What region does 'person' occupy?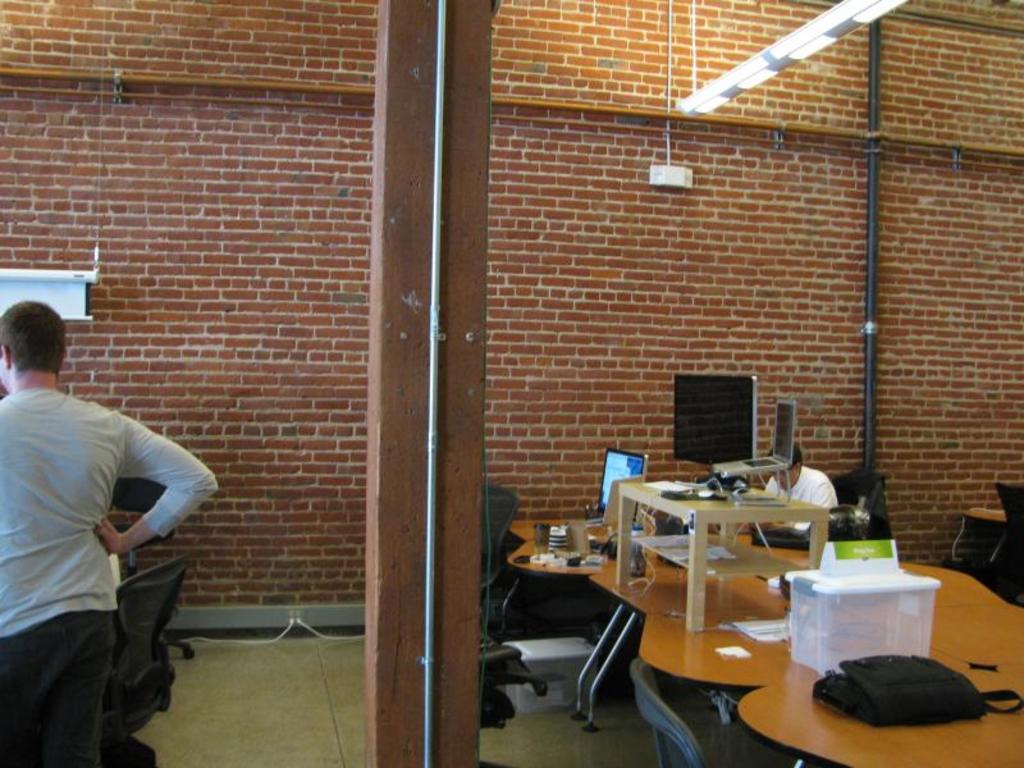
region(0, 297, 218, 765).
